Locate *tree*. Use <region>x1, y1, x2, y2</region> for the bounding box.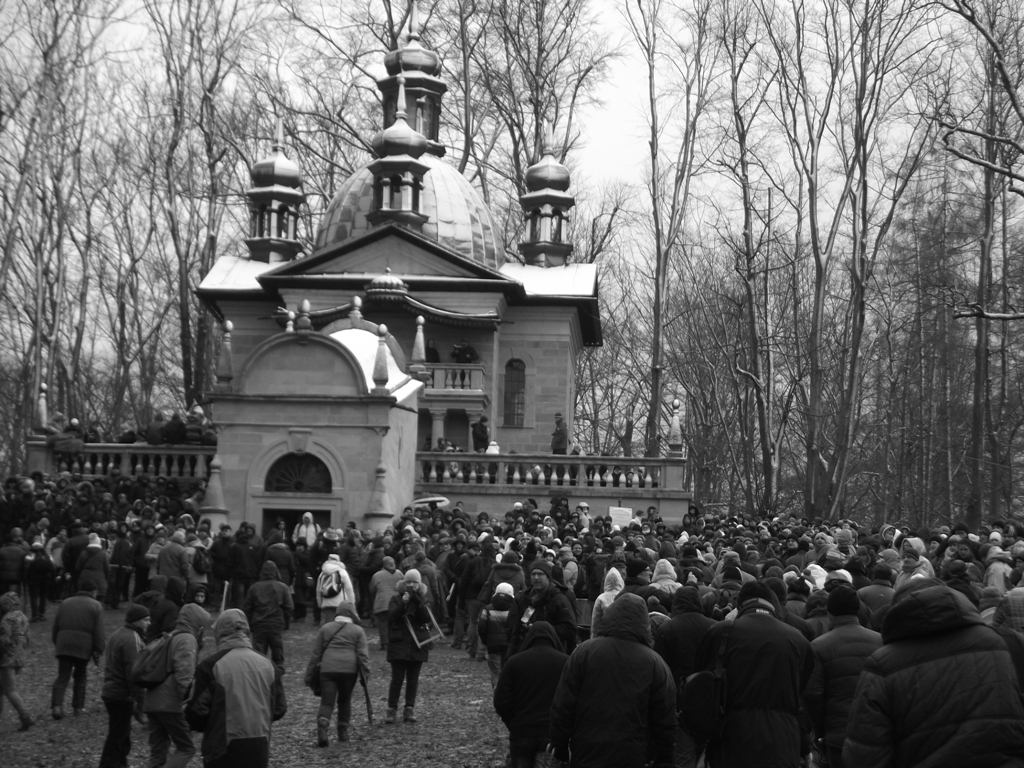
<region>936, 0, 1023, 532</region>.
